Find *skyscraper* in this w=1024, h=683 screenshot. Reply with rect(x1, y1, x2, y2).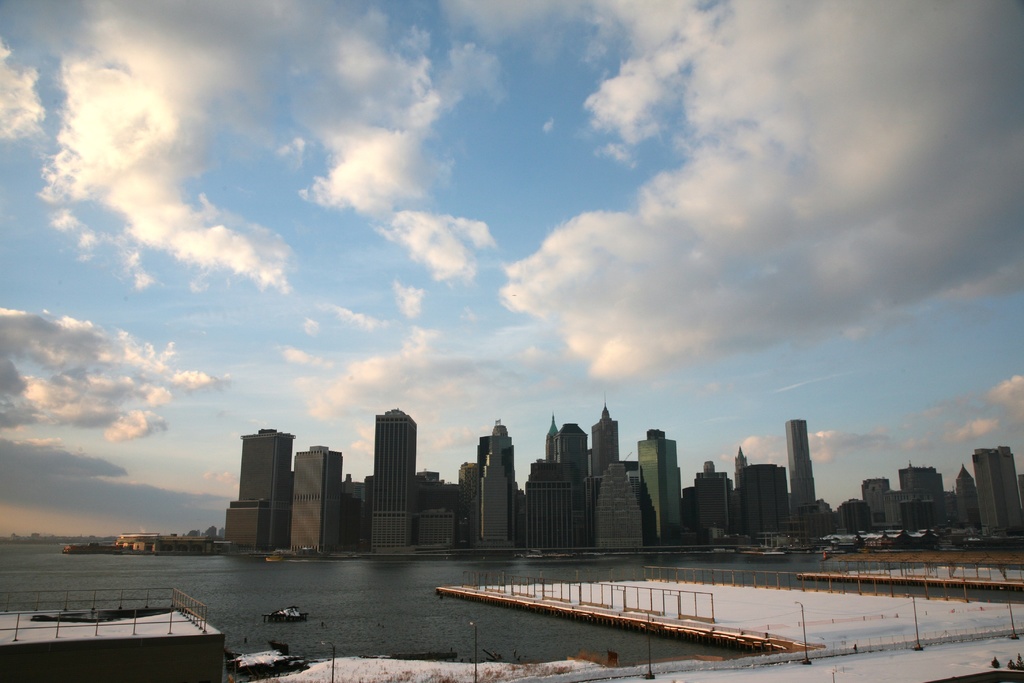
rect(545, 409, 560, 458).
